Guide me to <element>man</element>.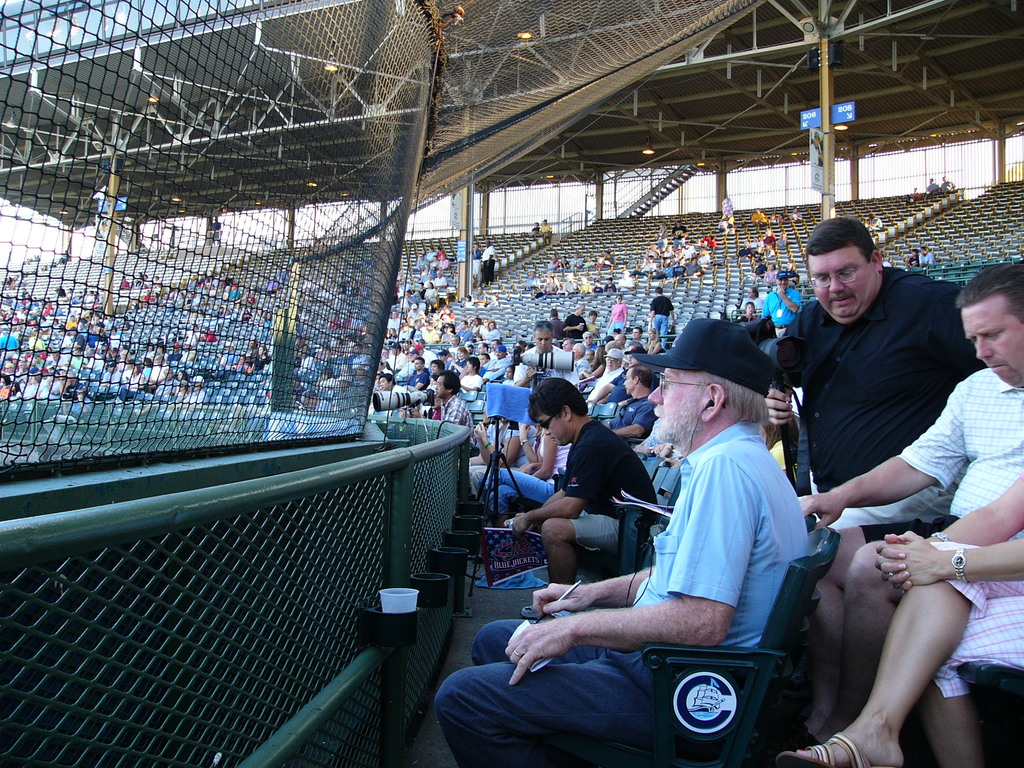
Guidance: 404 304 427 323.
